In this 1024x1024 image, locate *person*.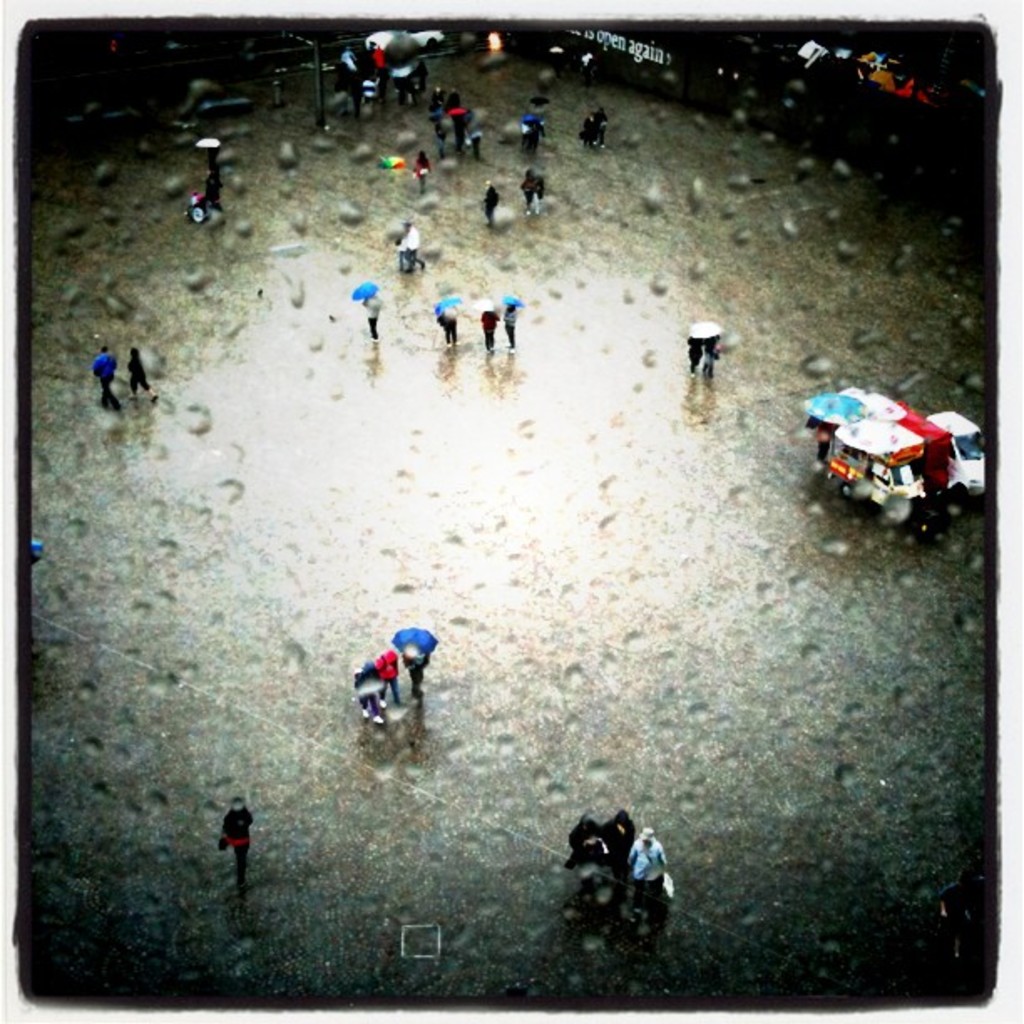
Bounding box: [left=527, top=105, right=540, bottom=149].
